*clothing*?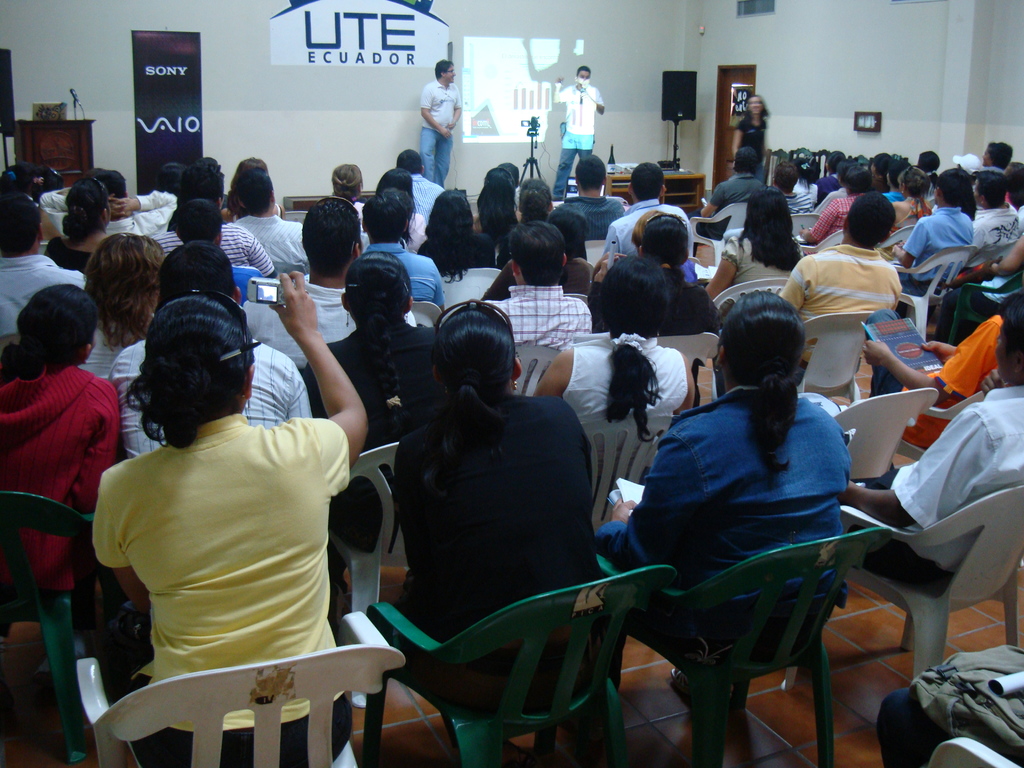
[723,236,797,319]
